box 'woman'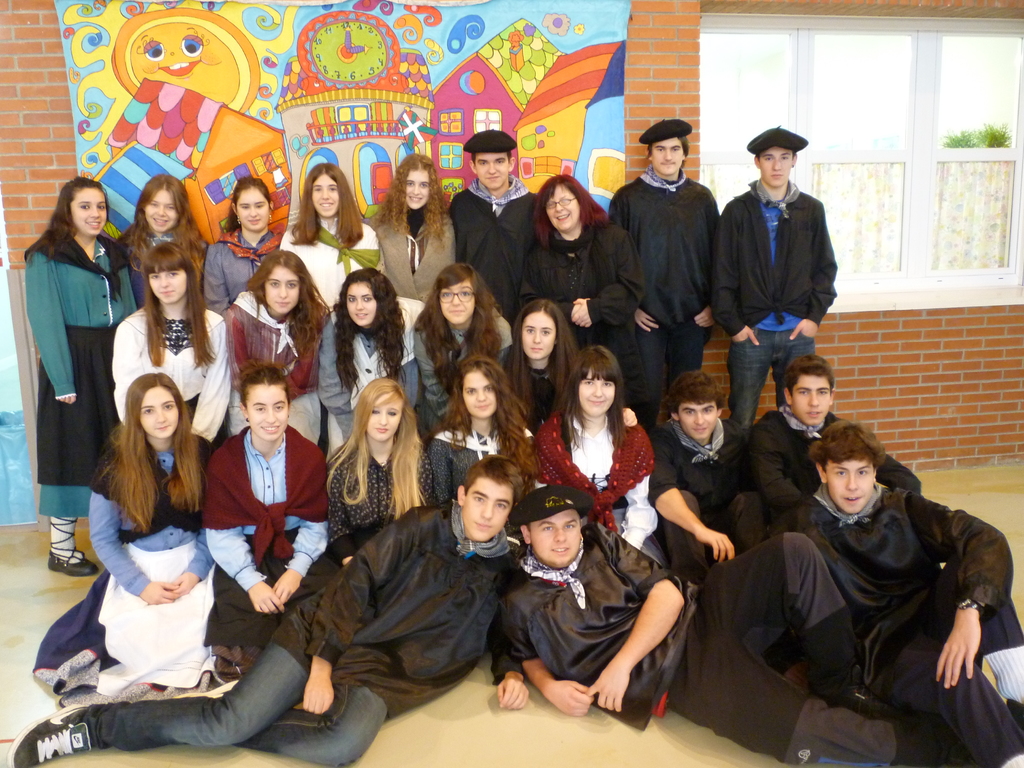
x1=280 y1=162 x2=385 y2=312
